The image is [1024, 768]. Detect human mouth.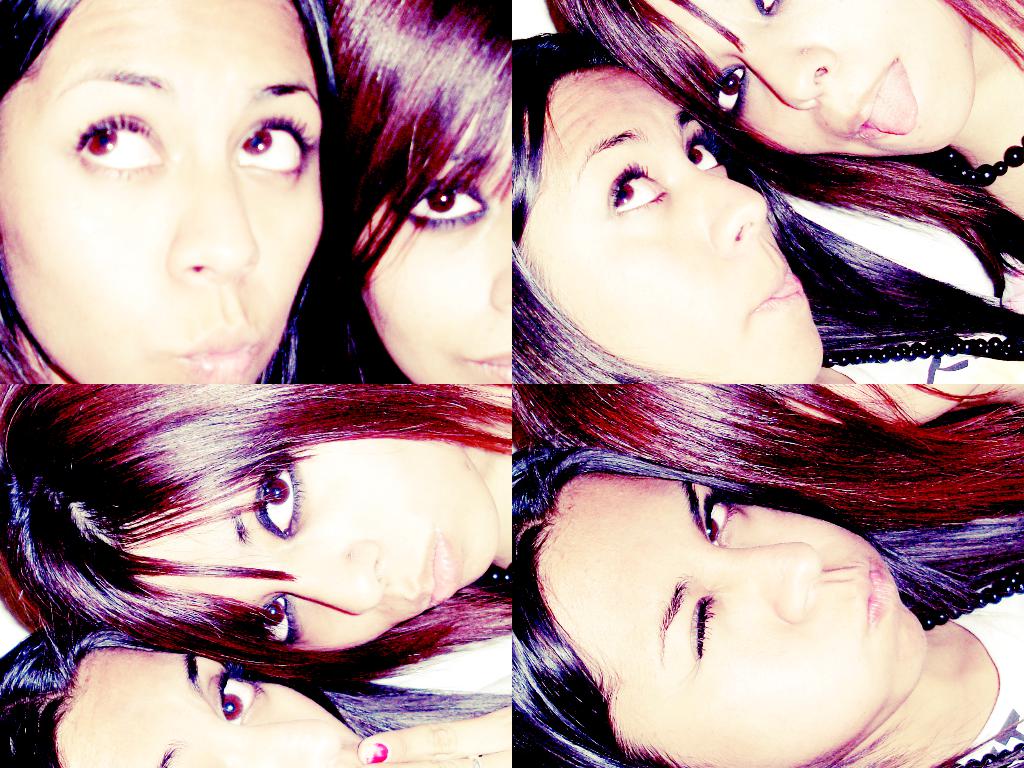
Detection: 759 260 808 303.
